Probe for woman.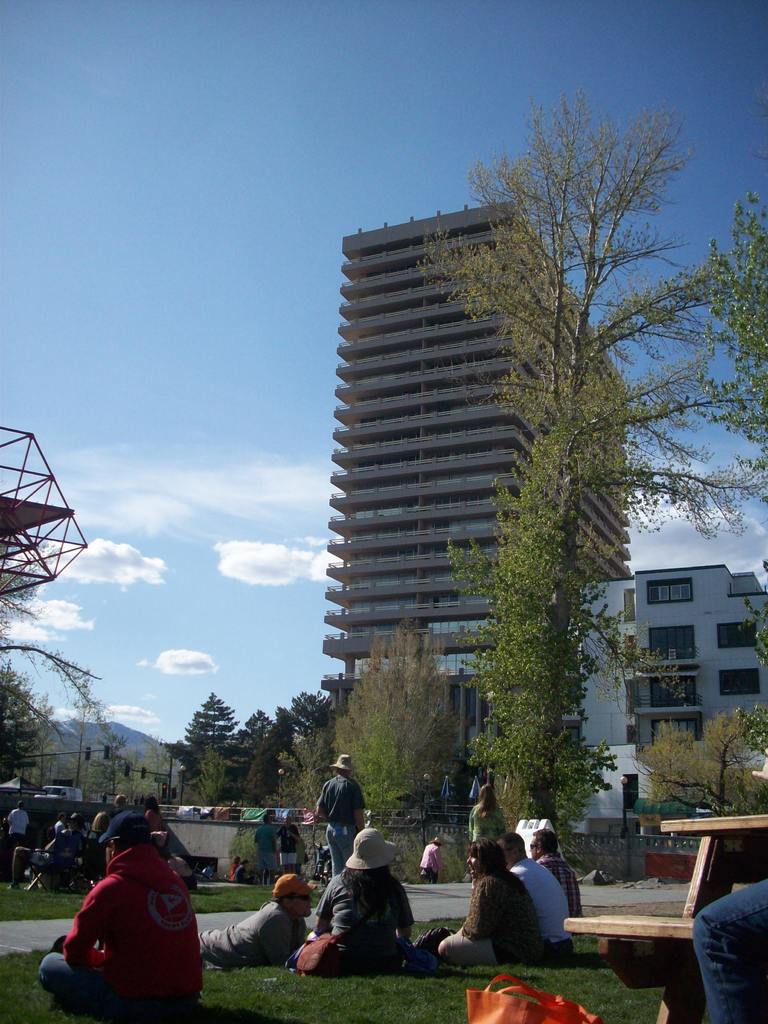
Probe result: {"x1": 470, "y1": 785, "x2": 510, "y2": 839}.
